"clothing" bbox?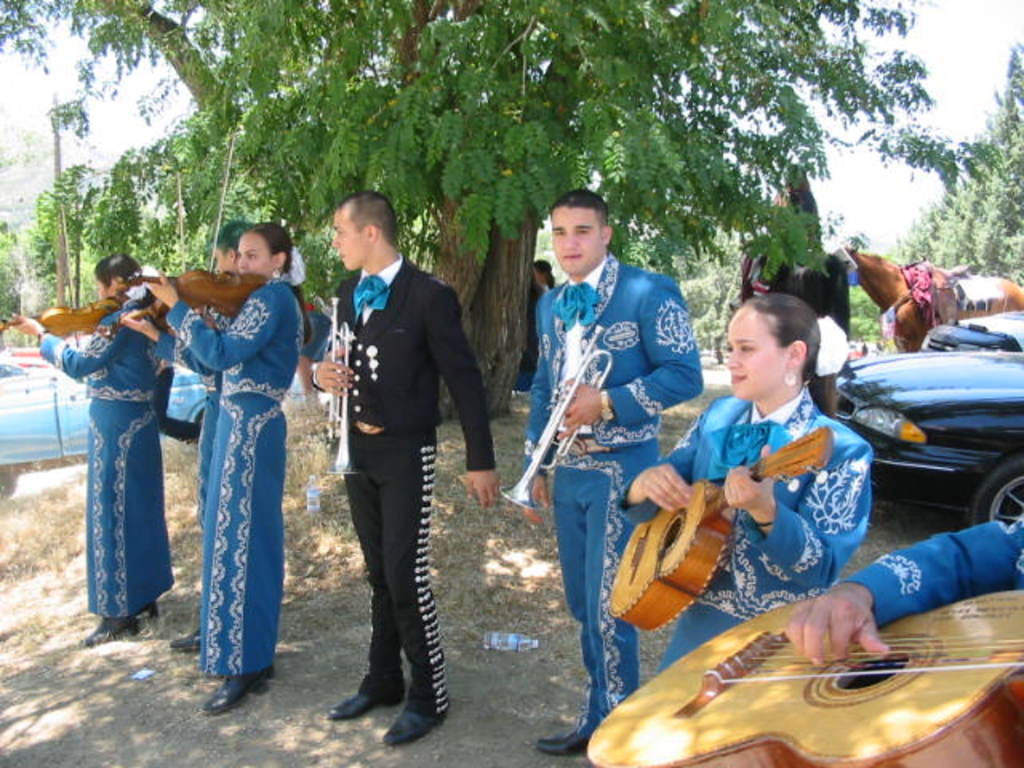
[840,514,1022,629]
